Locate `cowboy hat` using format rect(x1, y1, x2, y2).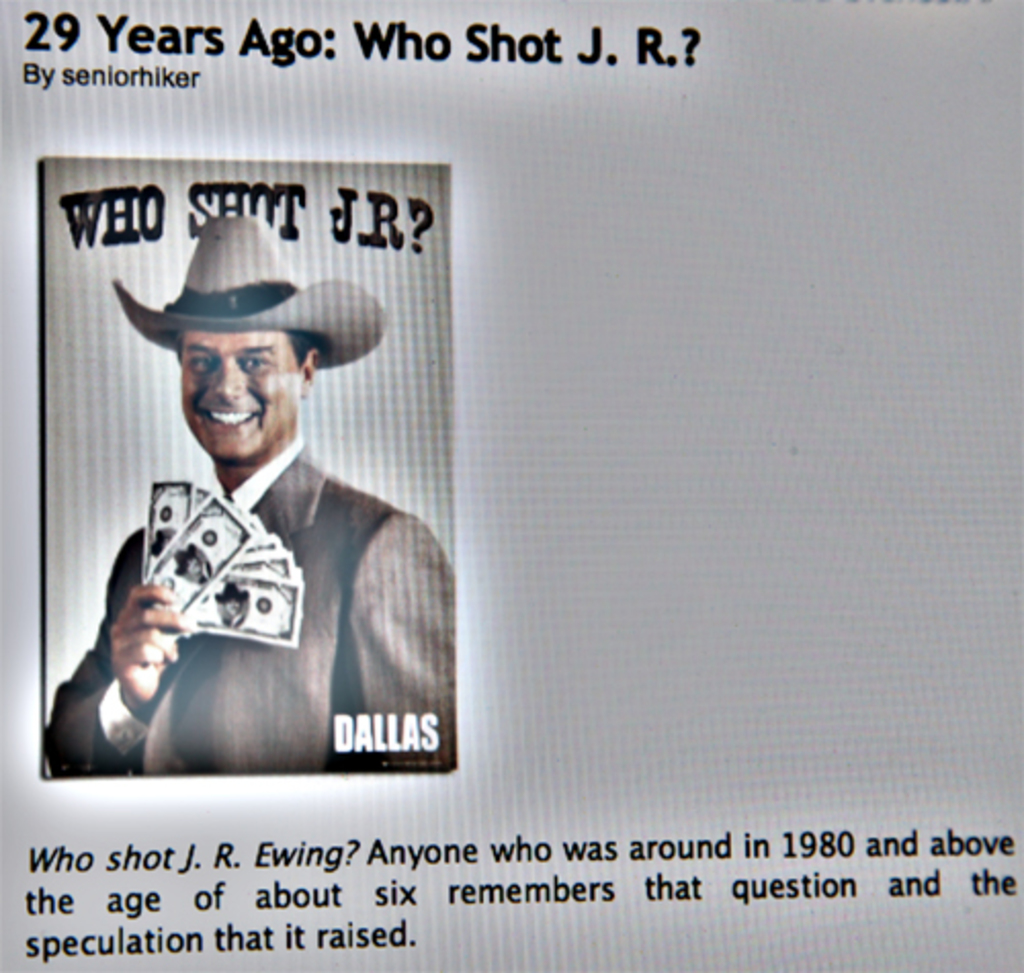
rect(123, 250, 315, 391).
